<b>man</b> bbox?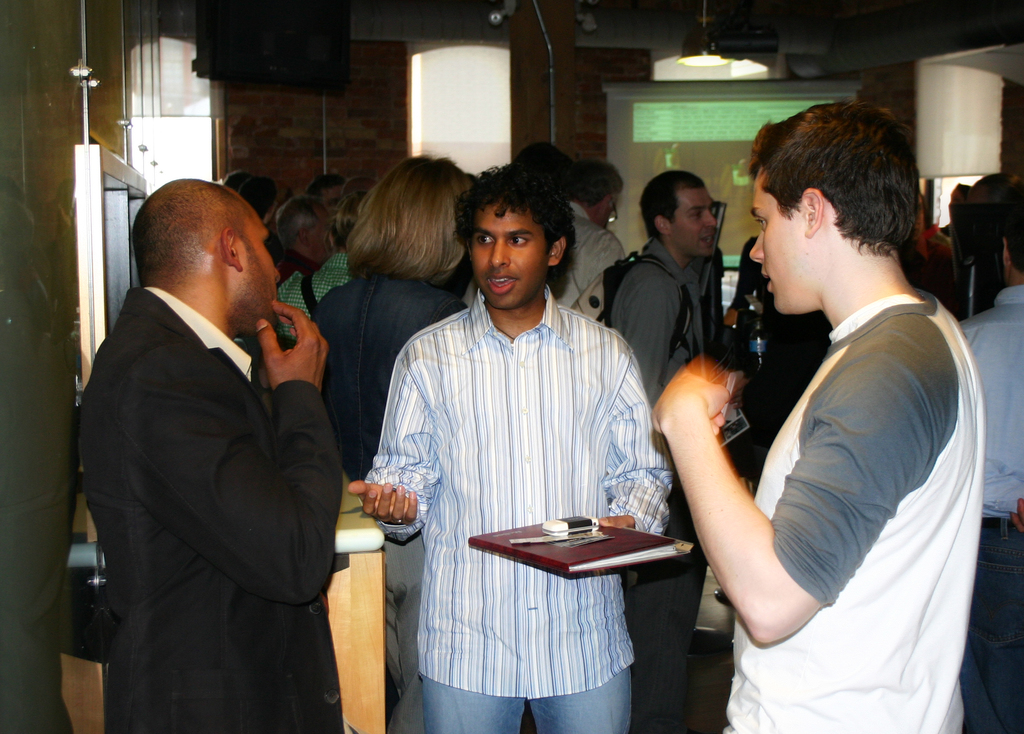
x1=275, y1=196, x2=347, y2=296
